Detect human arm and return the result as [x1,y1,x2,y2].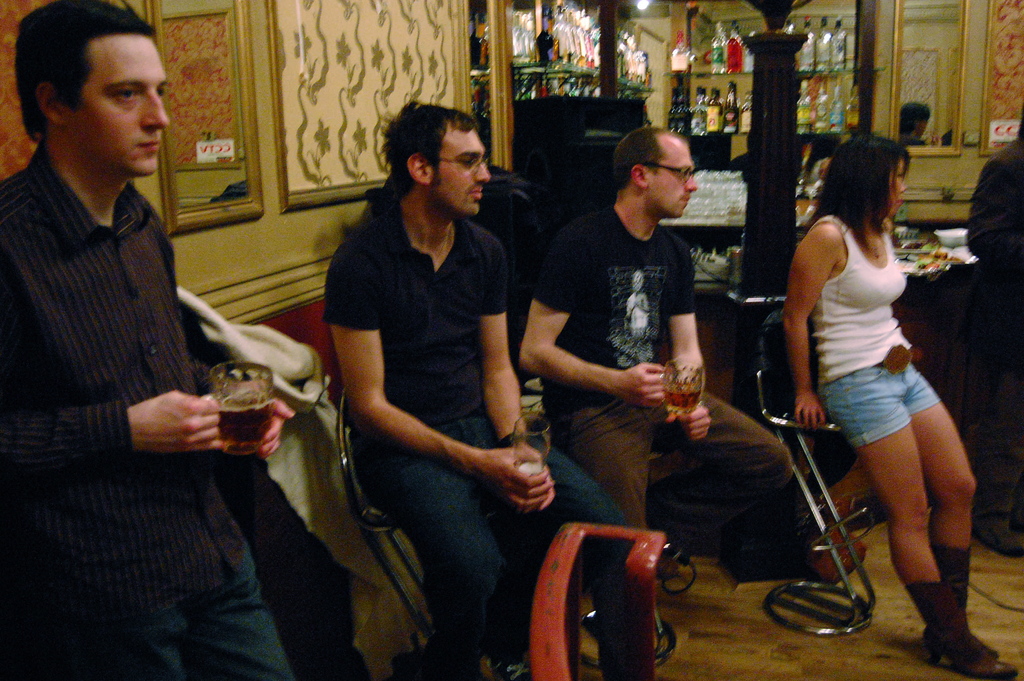
[325,242,556,518].
